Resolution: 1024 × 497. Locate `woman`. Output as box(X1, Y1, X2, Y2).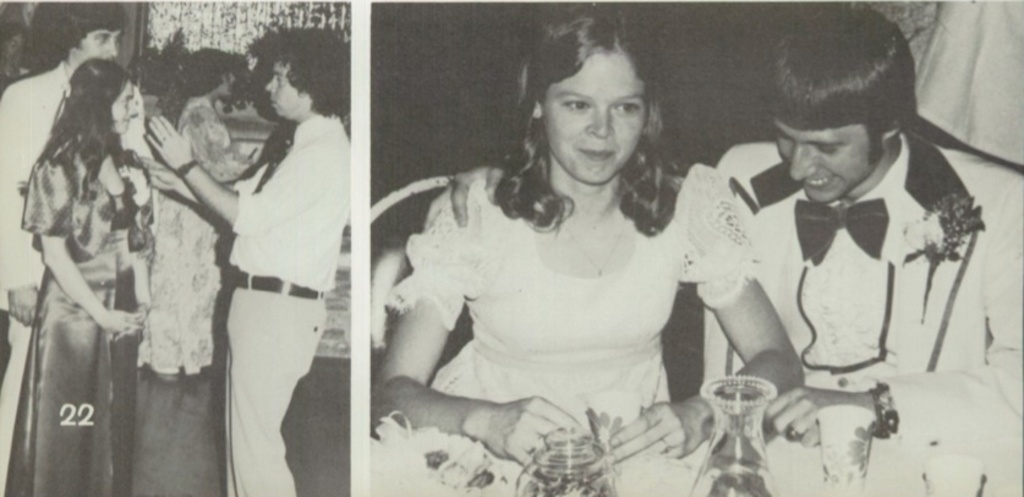
box(7, 56, 159, 496).
